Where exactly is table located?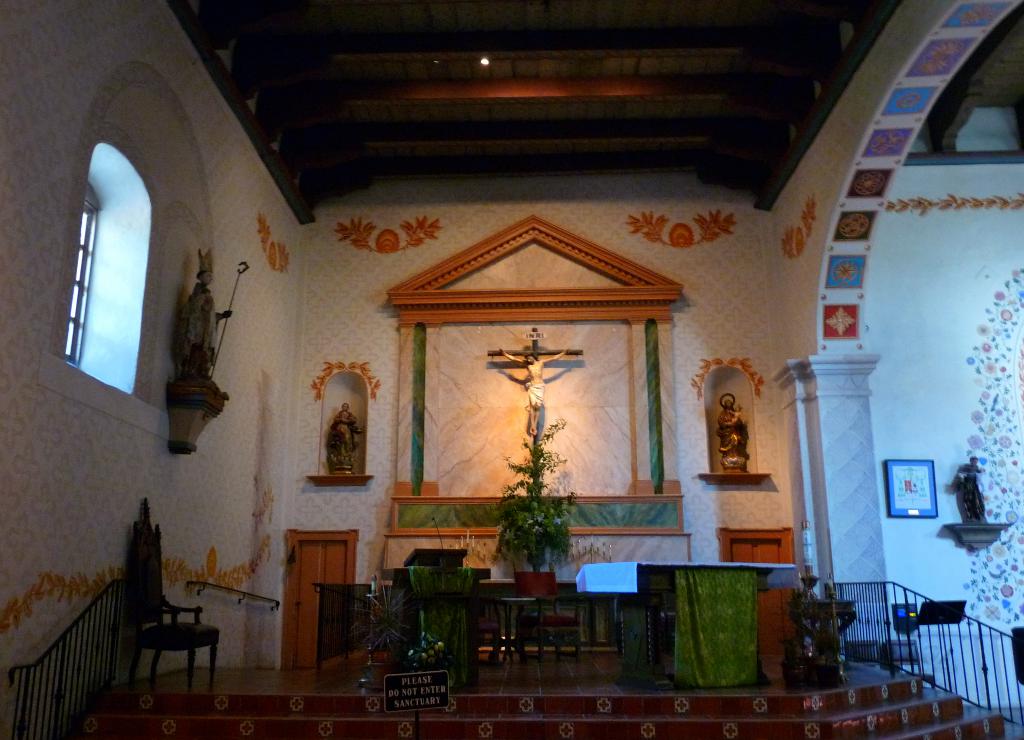
Its bounding box is bbox=[589, 566, 801, 695].
